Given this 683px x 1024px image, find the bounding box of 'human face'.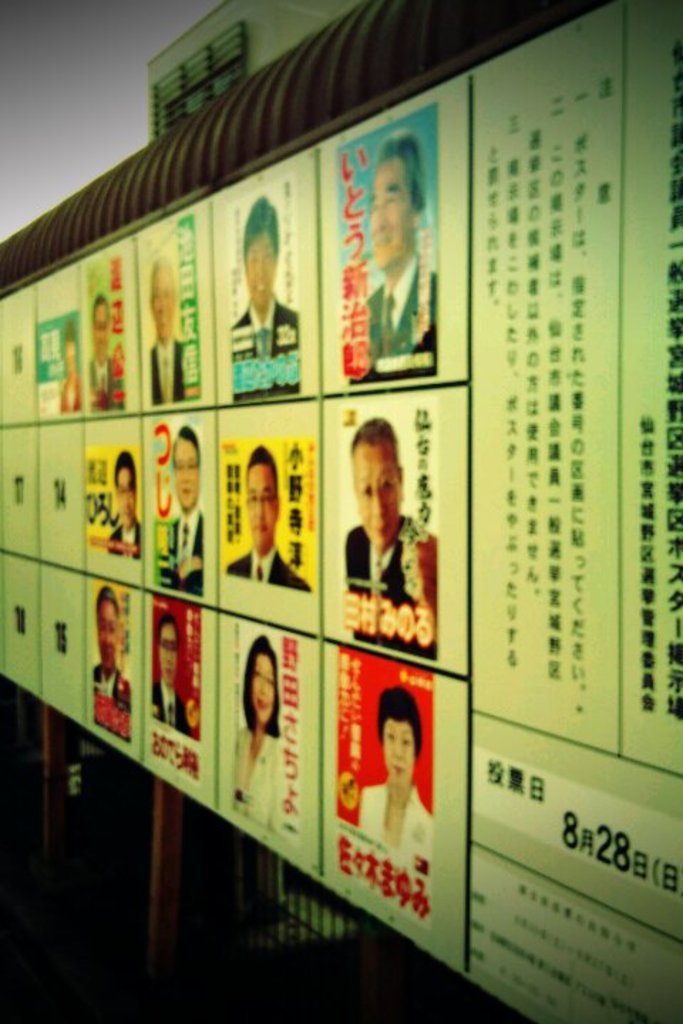
366:164:418:265.
